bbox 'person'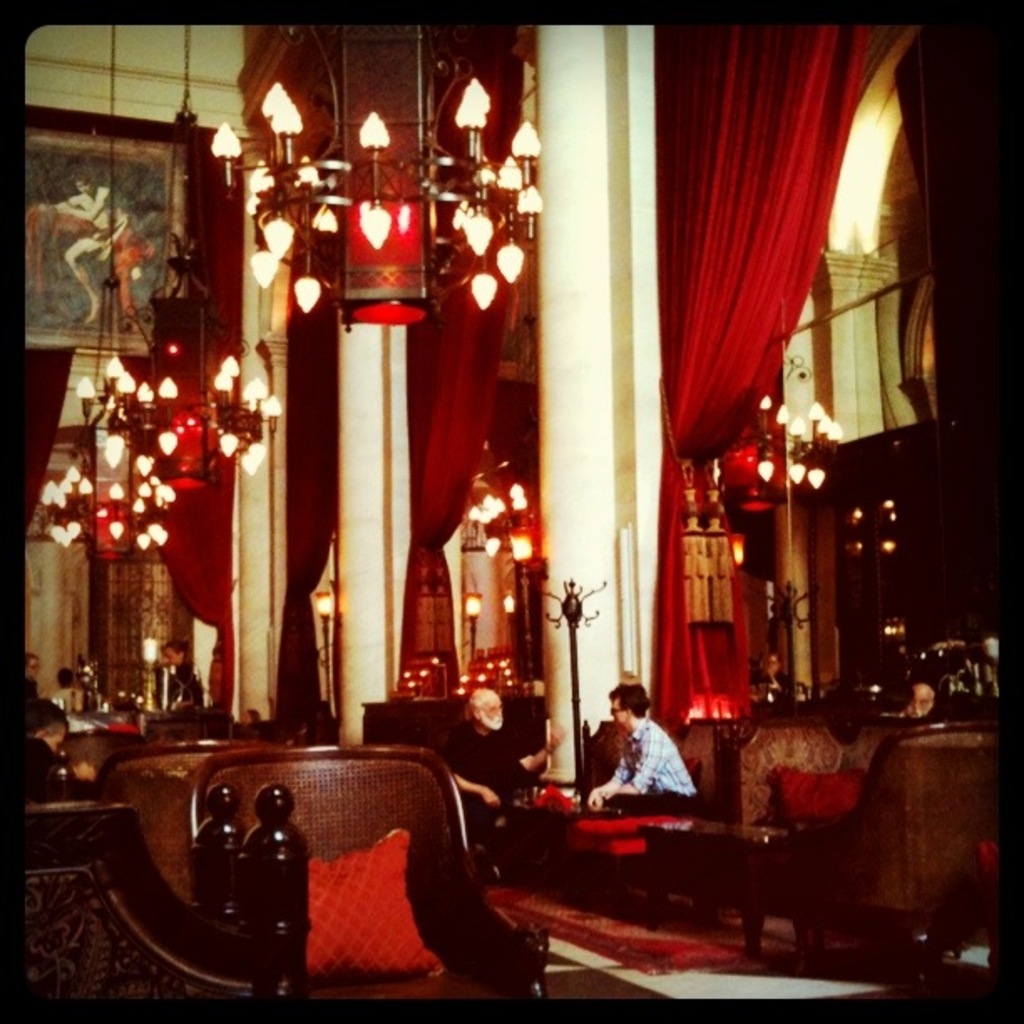
x1=765 y1=649 x2=786 y2=693
